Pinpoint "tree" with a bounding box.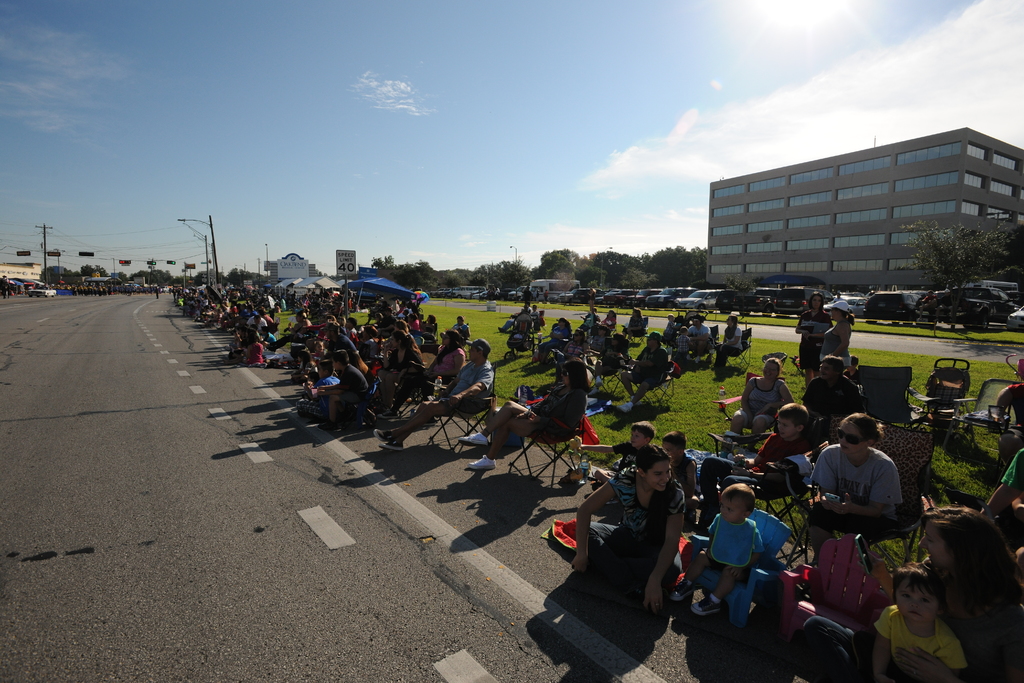
crop(922, 204, 1000, 308).
